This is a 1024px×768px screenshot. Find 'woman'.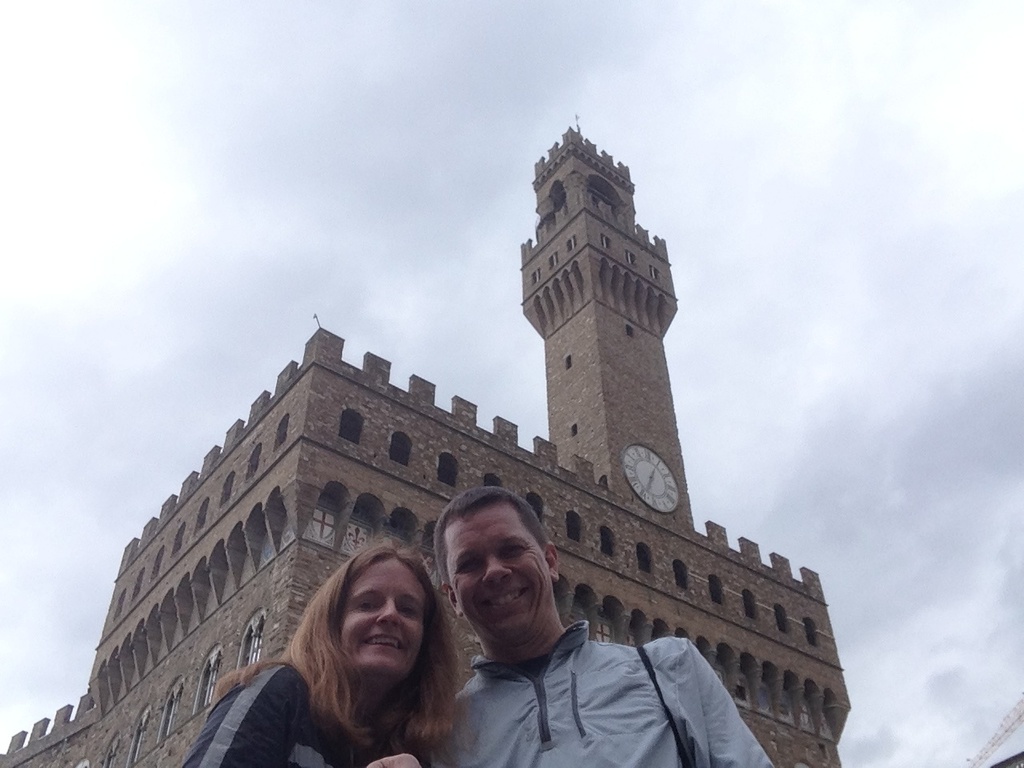
Bounding box: bbox=[178, 530, 469, 767].
